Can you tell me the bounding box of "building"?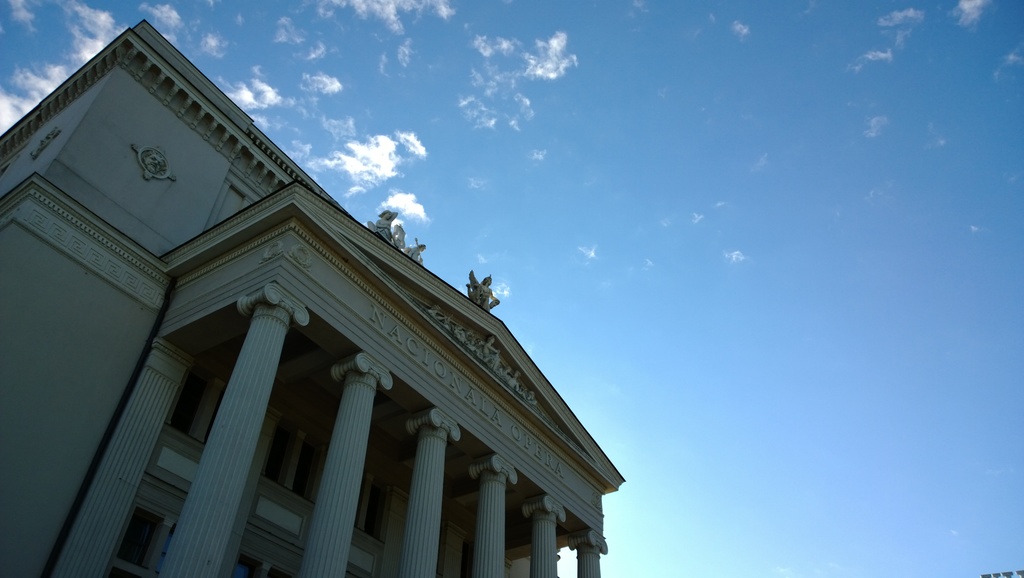
left=0, top=21, right=623, bottom=577.
